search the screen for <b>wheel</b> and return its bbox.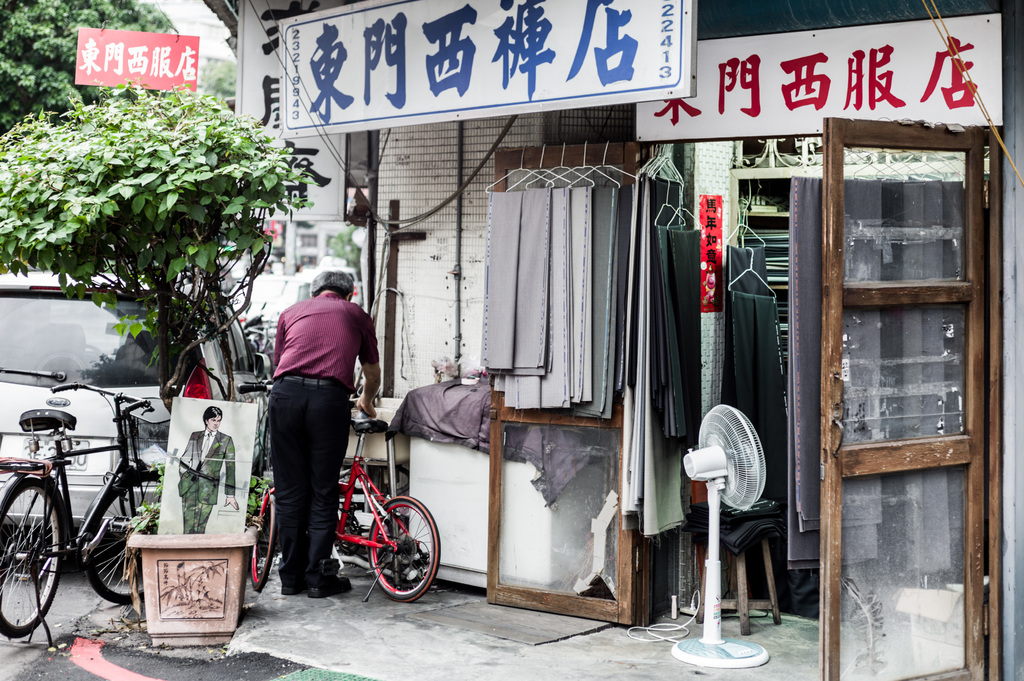
Found: select_region(0, 472, 70, 633).
